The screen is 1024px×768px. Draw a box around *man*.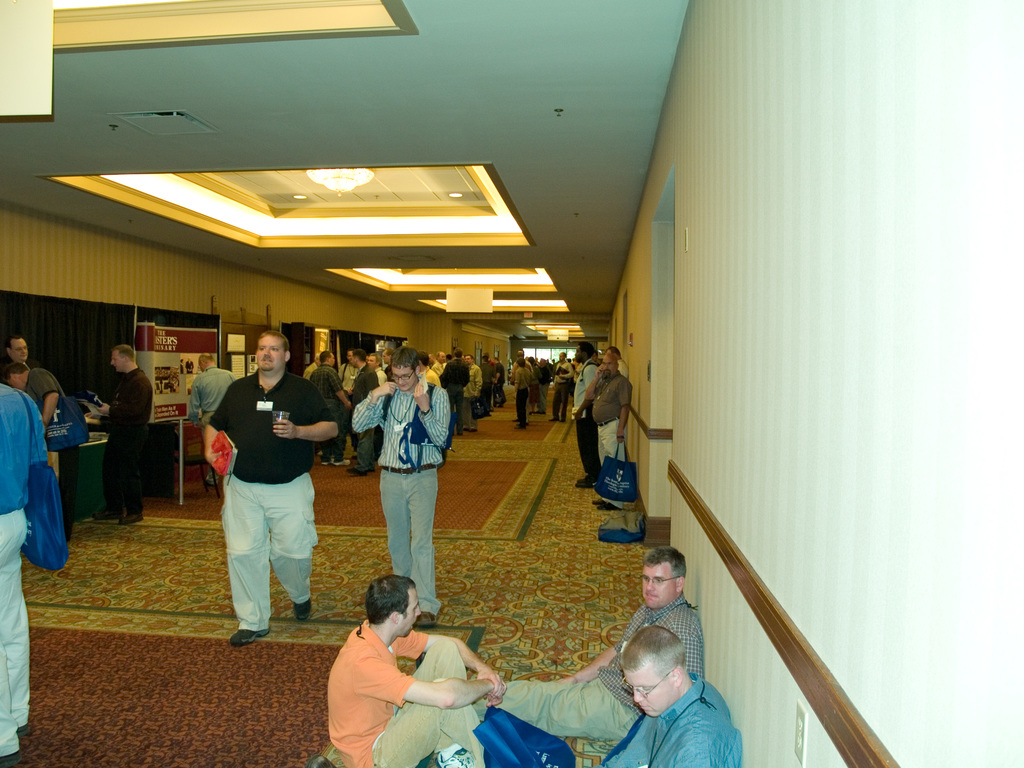
93/335/148/521.
